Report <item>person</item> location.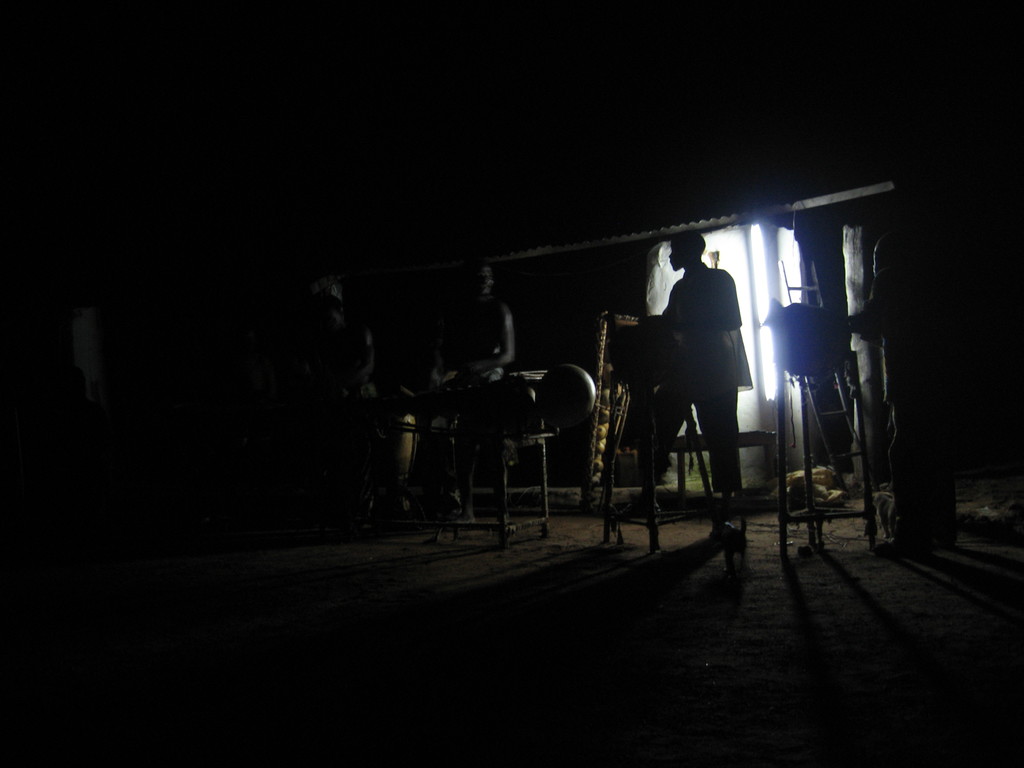
Report: <region>643, 225, 753, 543</region>.
